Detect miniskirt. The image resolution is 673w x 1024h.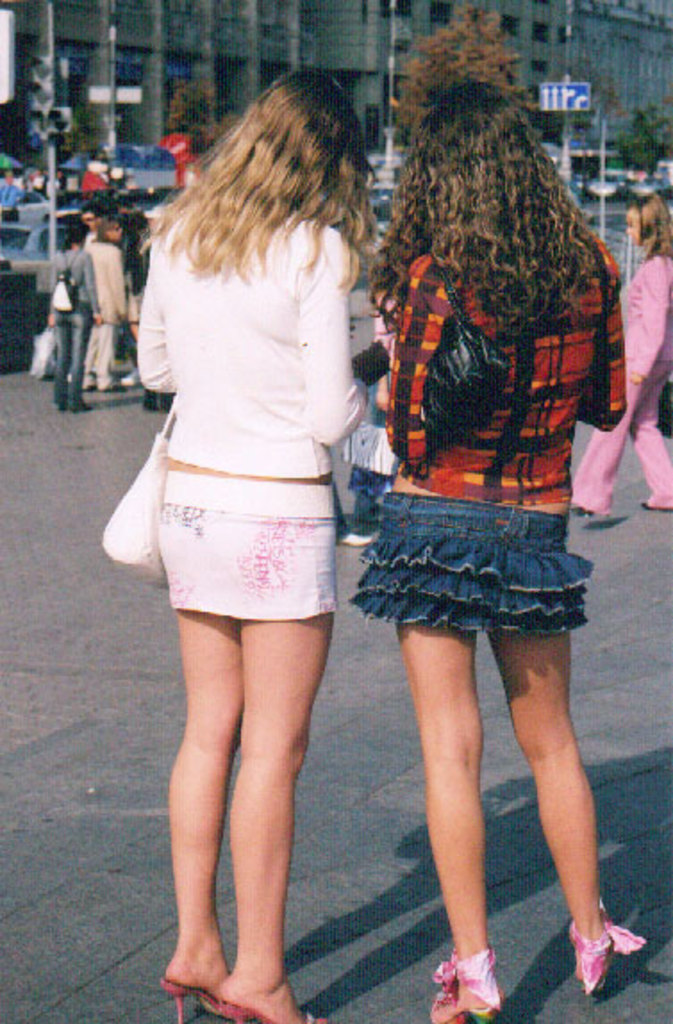
x1=154, y1=467, x2=339, y2=623.
